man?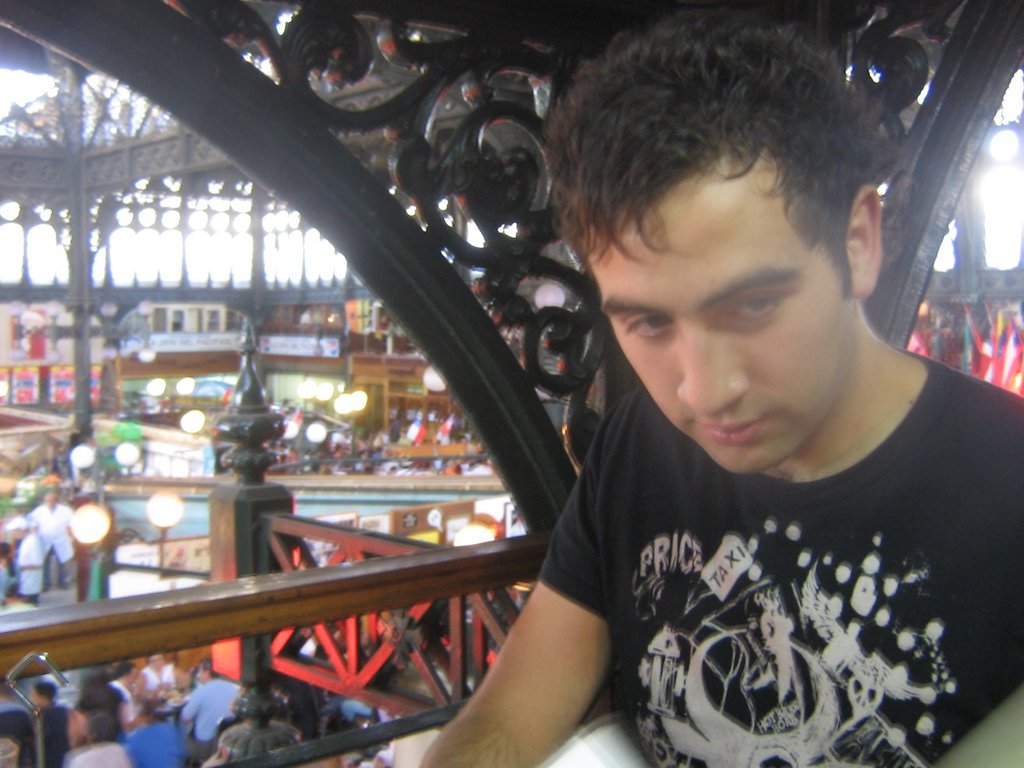
[46, 472, 94, 591]
